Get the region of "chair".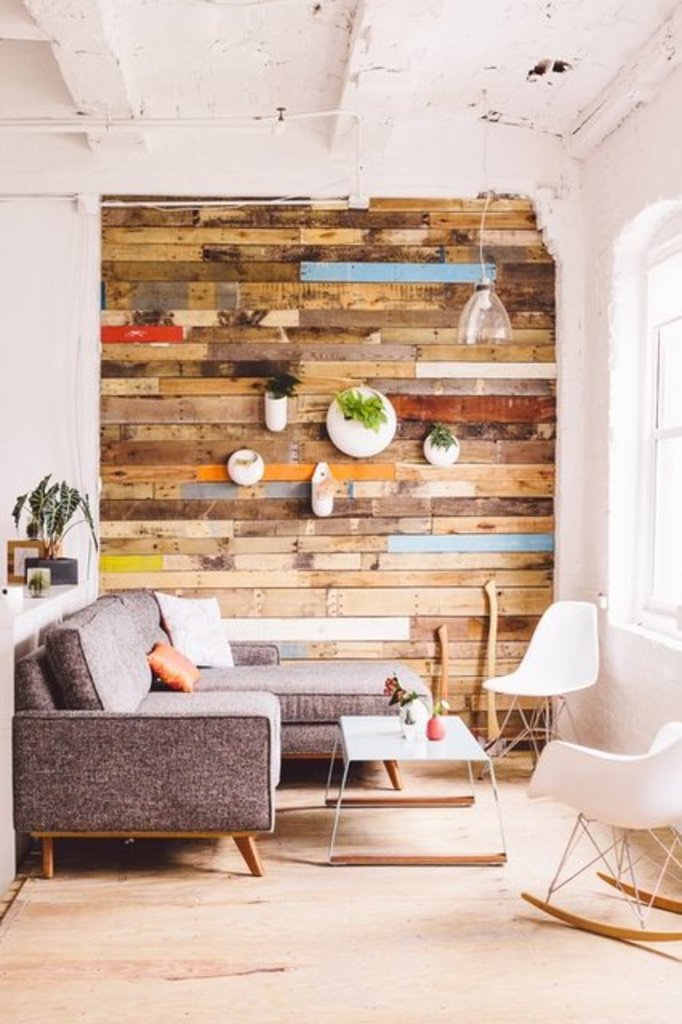
483:595:597:789.
